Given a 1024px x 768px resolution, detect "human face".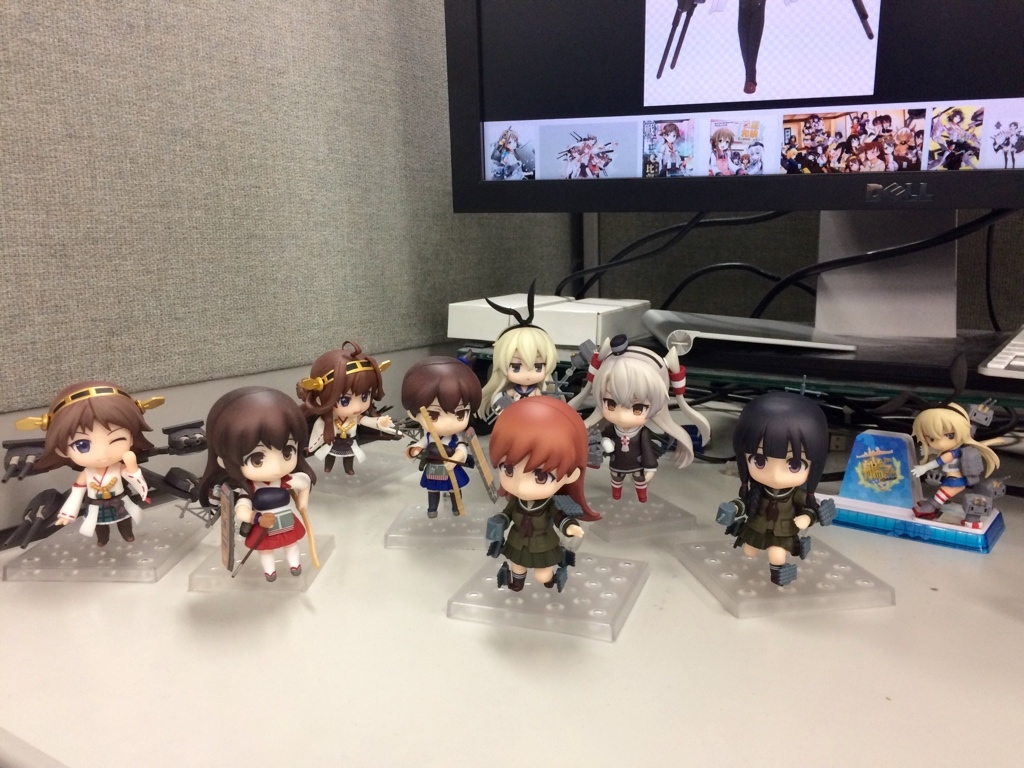
497/457/567/504.
